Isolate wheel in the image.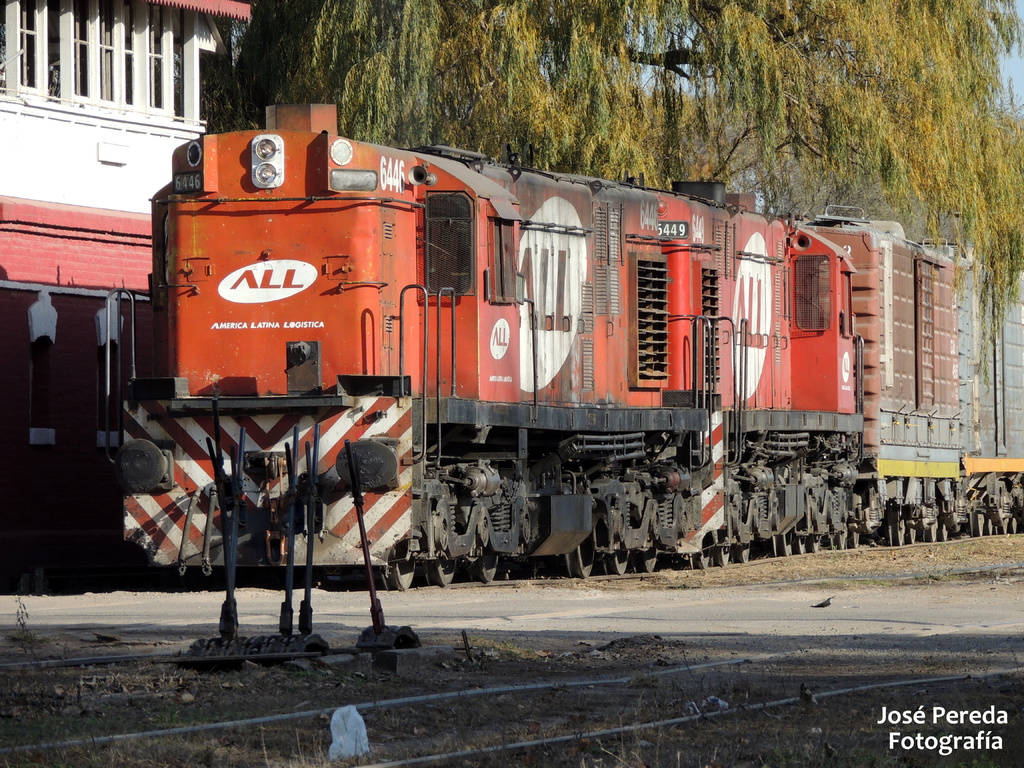
Isolated region: BBox(563, 516, 598, 582).
